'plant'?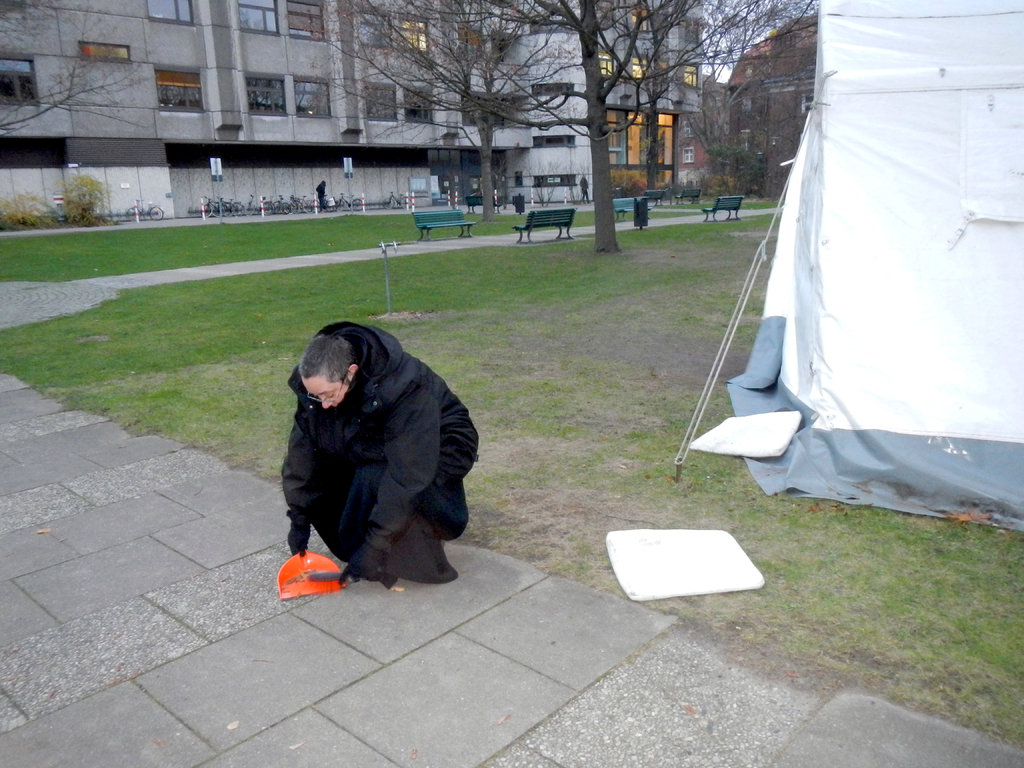
(705, 143, 773, 196)
